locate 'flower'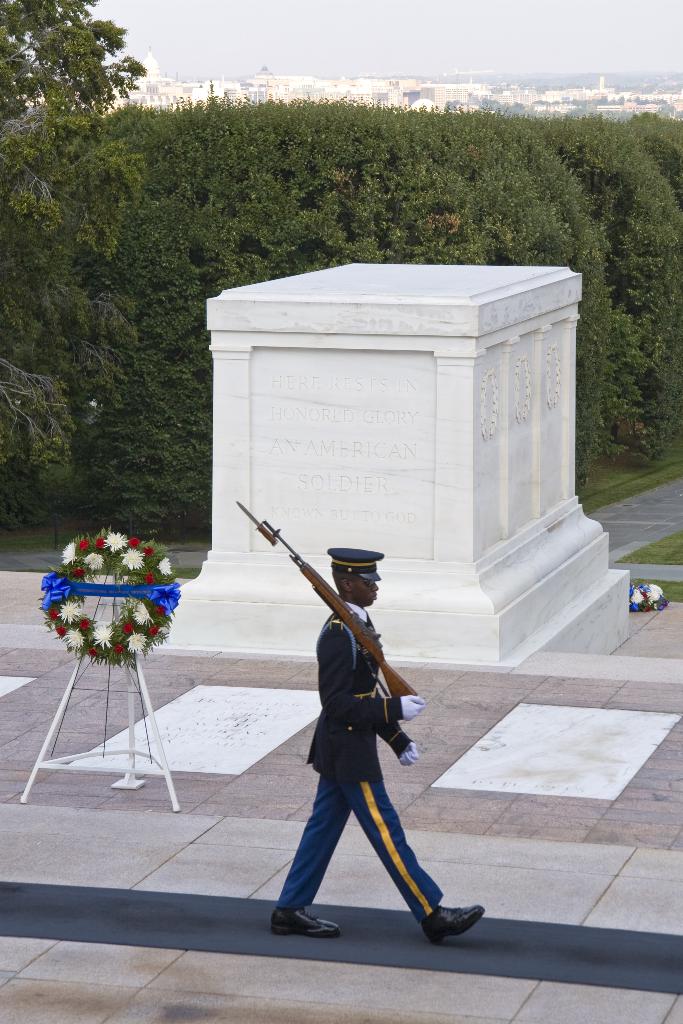
BBox(63, 541, 83, 568)
